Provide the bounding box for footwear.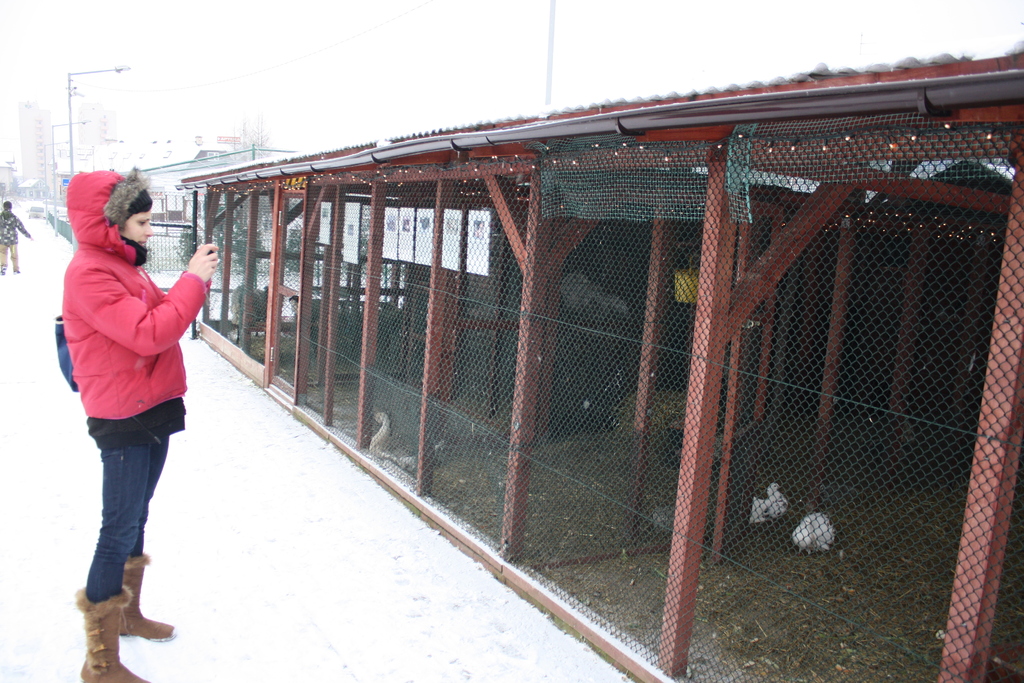
(x1=71, y1=581, x2=150, y2=682).
